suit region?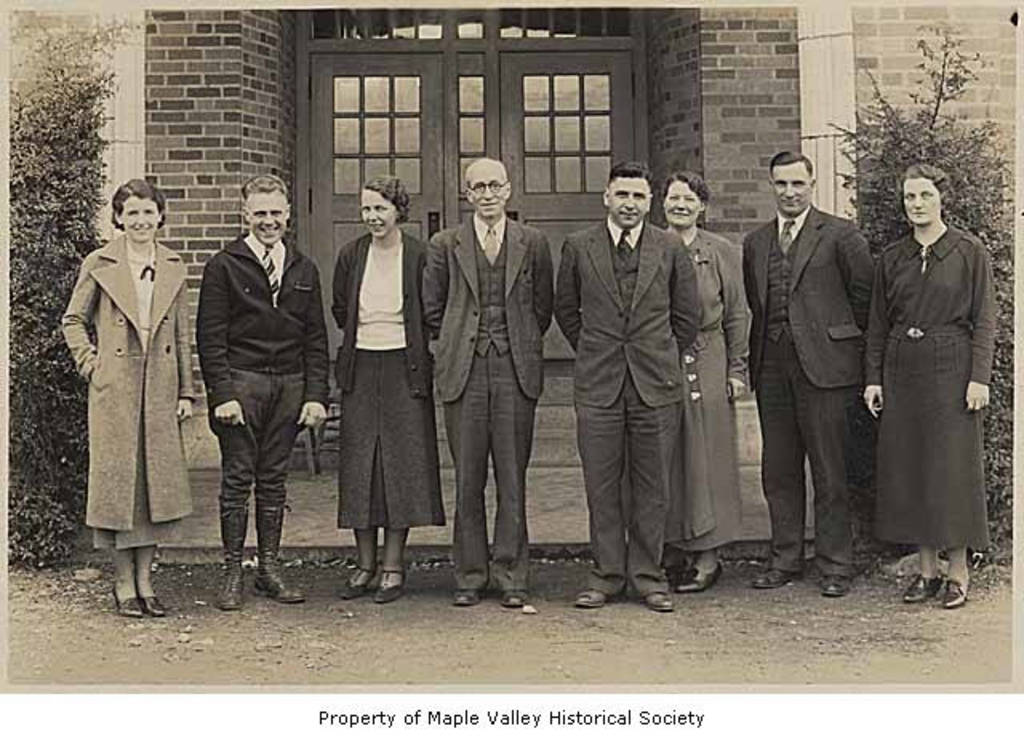
550,216,699,593
